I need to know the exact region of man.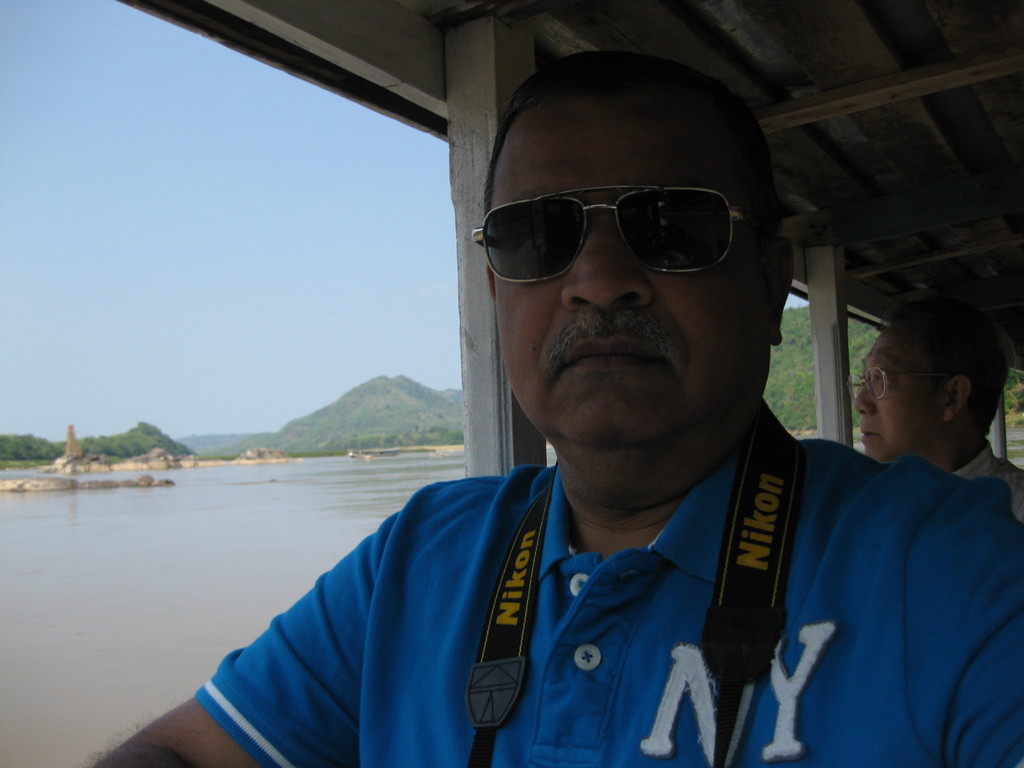
Region: x1=145 y1=89 x2=991 y2=762.
